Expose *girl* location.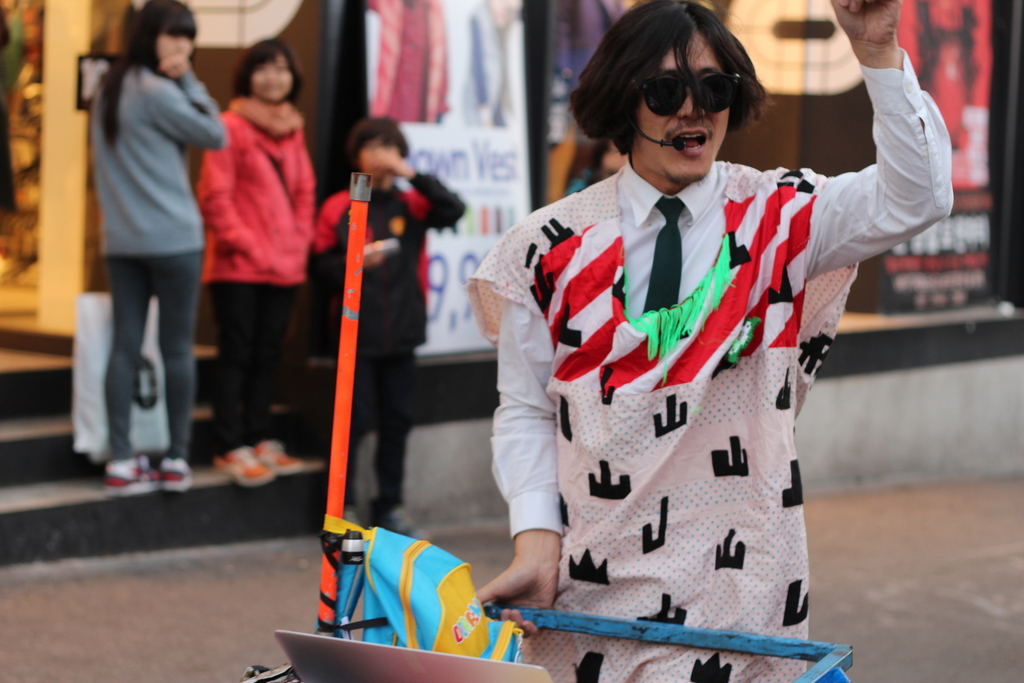
Exposed at (x1=92, y1=0, x2=232, y2=489).
